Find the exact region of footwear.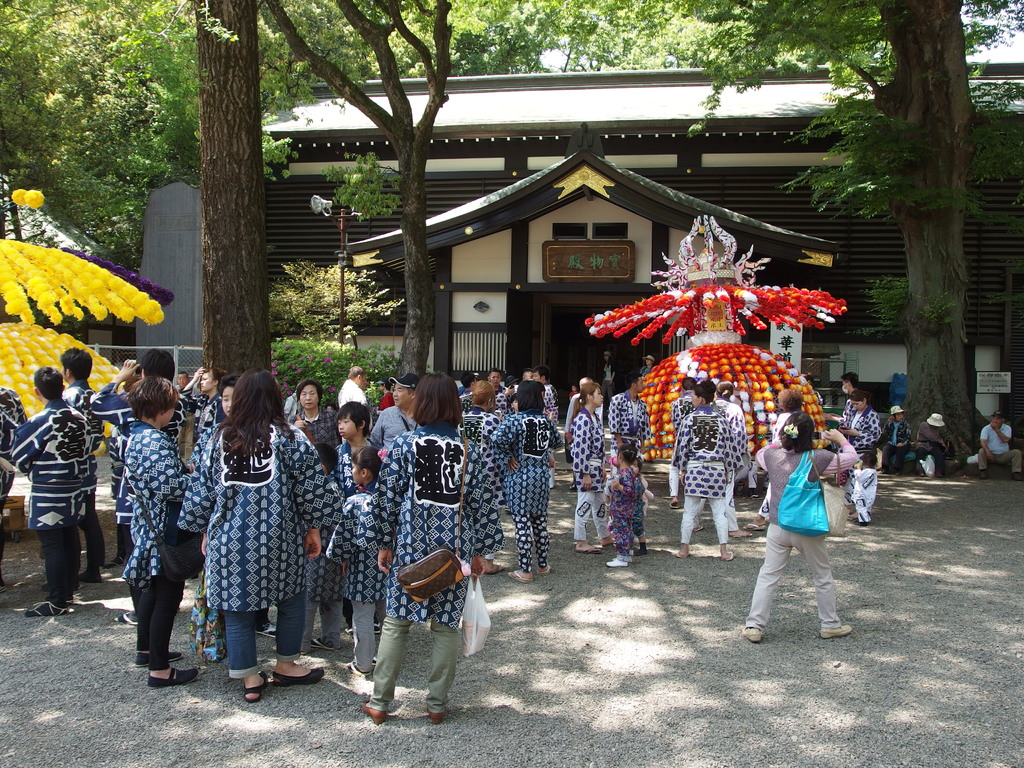
Exact region: crop(315, 628, 328, 643).
